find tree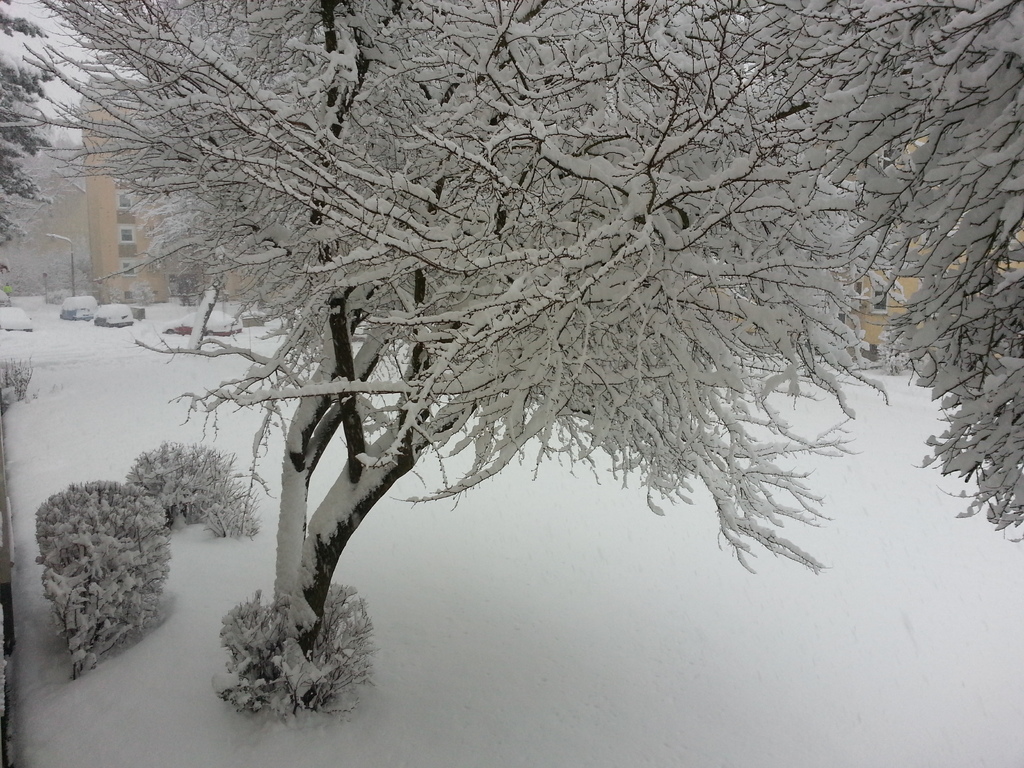
(78, 10, 991, 716)
